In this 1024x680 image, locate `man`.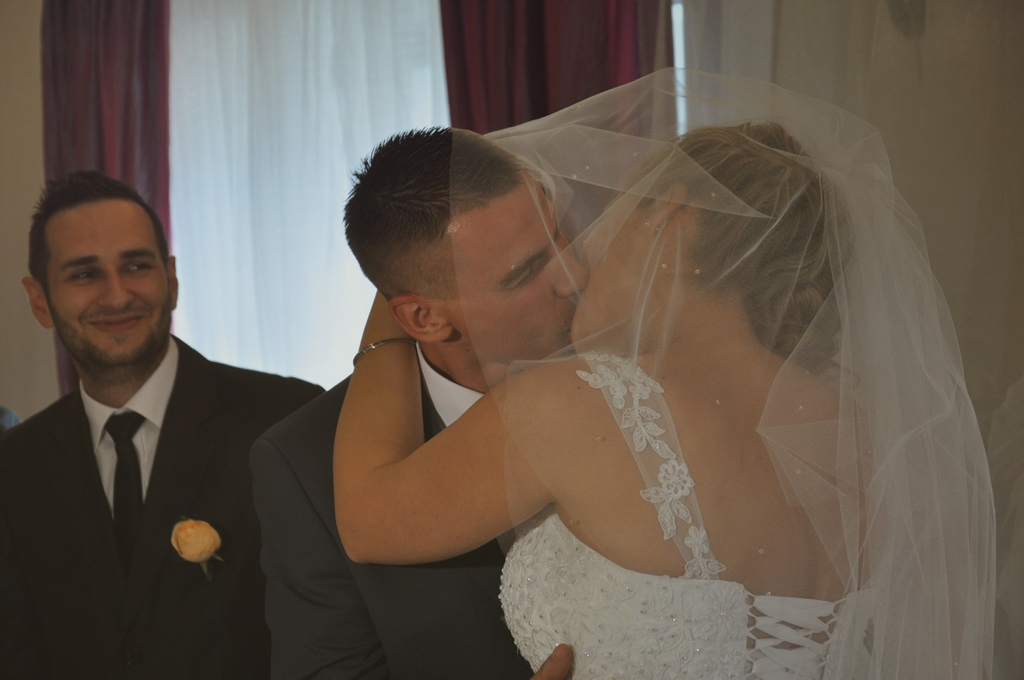
Bounding box: <region>248, 122, 595, 679</region>.
